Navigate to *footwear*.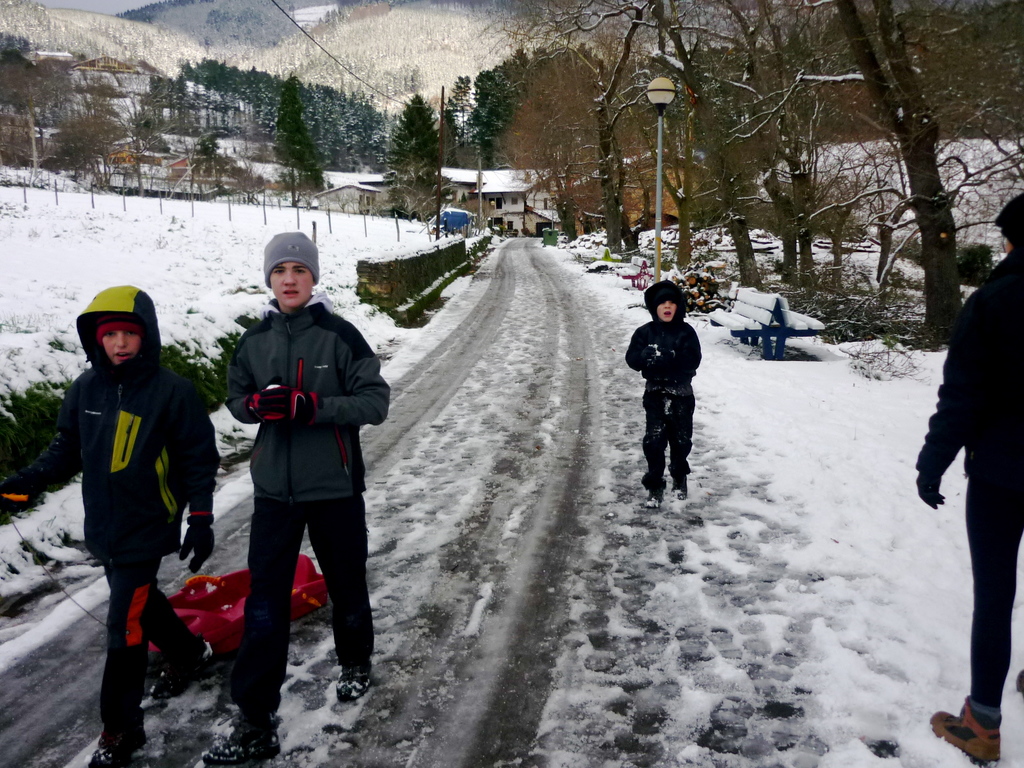
Navigation target: {"x1": 929, "y1": 695, "x2": 1001, "y2": 767}.
